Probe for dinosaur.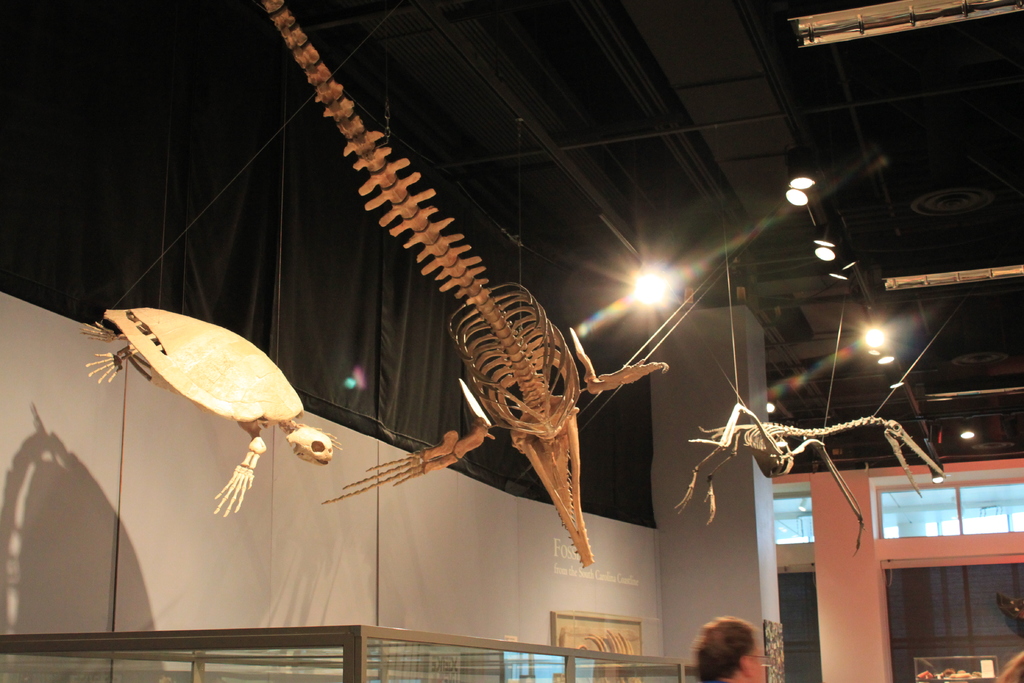
Probe result: locate(673, 399, 948, 559).
